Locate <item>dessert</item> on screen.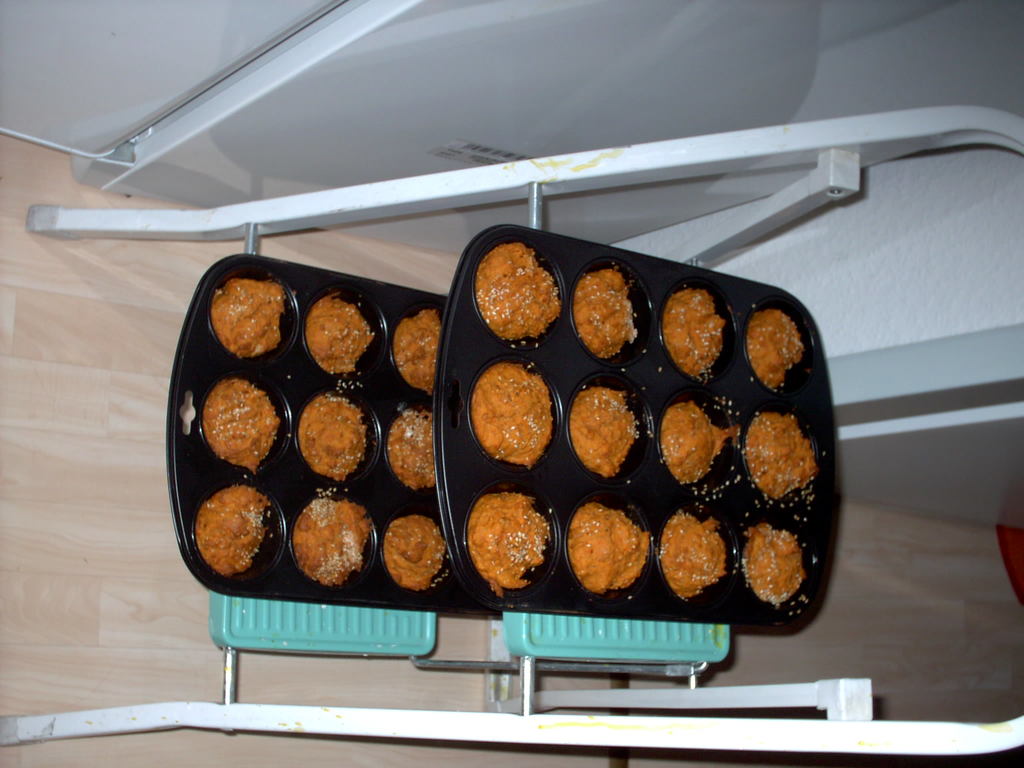
On screen at left=575, top=268, right=639, bottom=360.
